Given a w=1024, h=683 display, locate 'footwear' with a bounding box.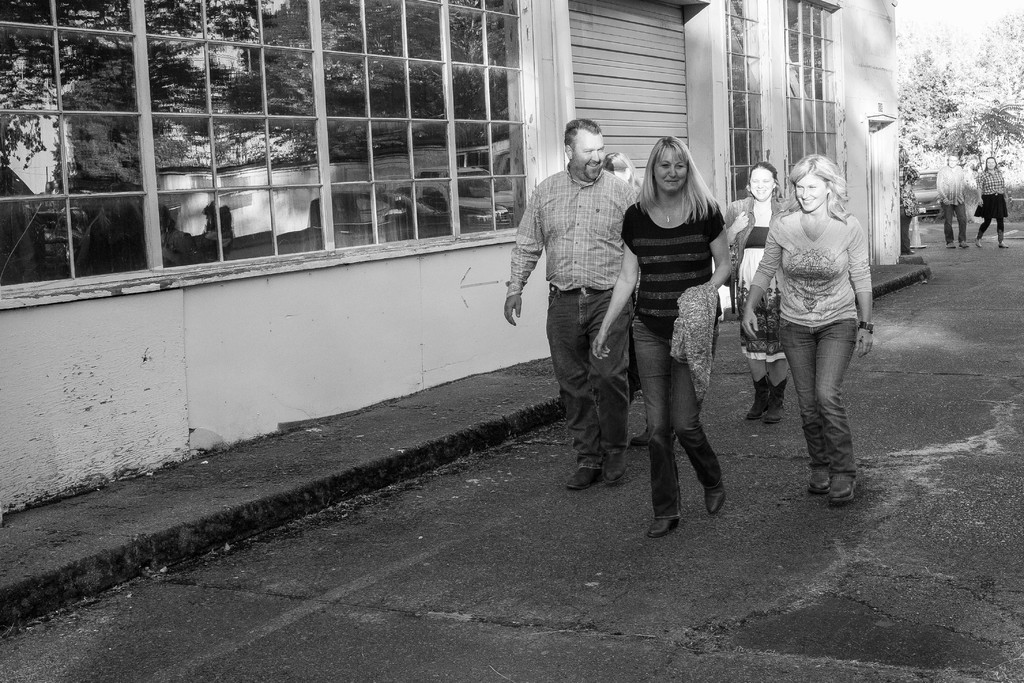
Located: x1=828, y1=480, x2=856, y2=504.
